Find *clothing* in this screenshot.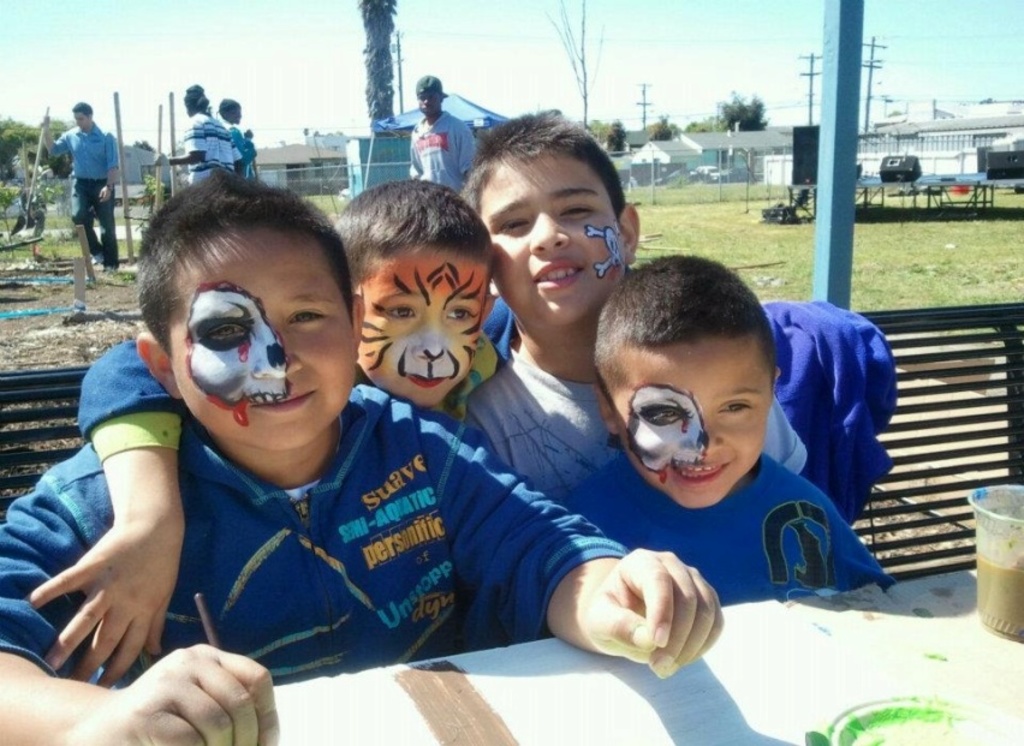
The bounding box for *clothing* is bbox=(0, 381, 629, 690).
